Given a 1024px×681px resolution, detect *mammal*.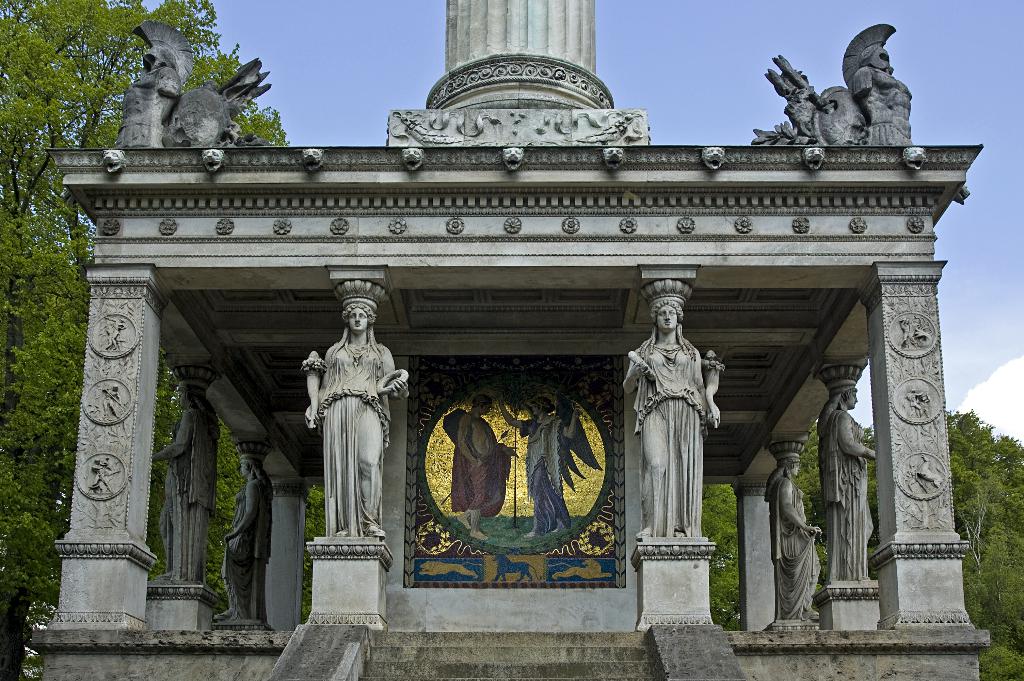
<box>604,145,625,170</box>.
